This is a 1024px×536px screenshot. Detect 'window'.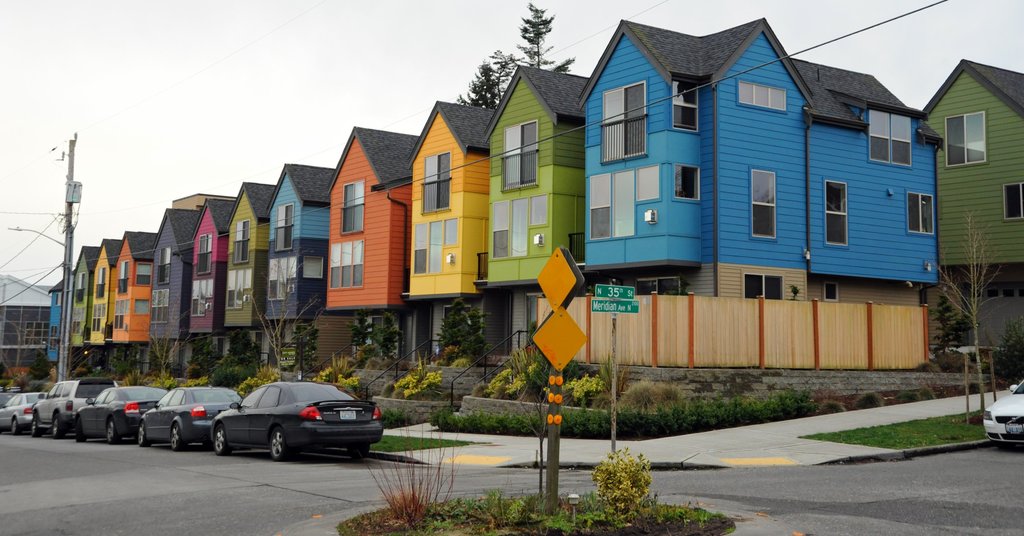
bbox=(735, 78, 787, 111).
